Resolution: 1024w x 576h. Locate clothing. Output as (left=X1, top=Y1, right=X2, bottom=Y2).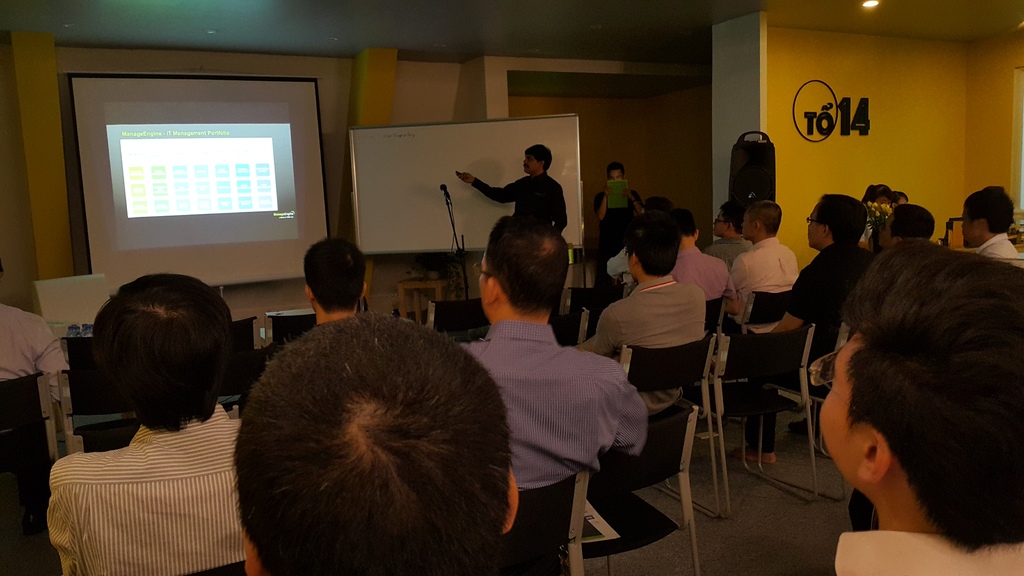
(left=471, top=172, right=567, bottom=234).
